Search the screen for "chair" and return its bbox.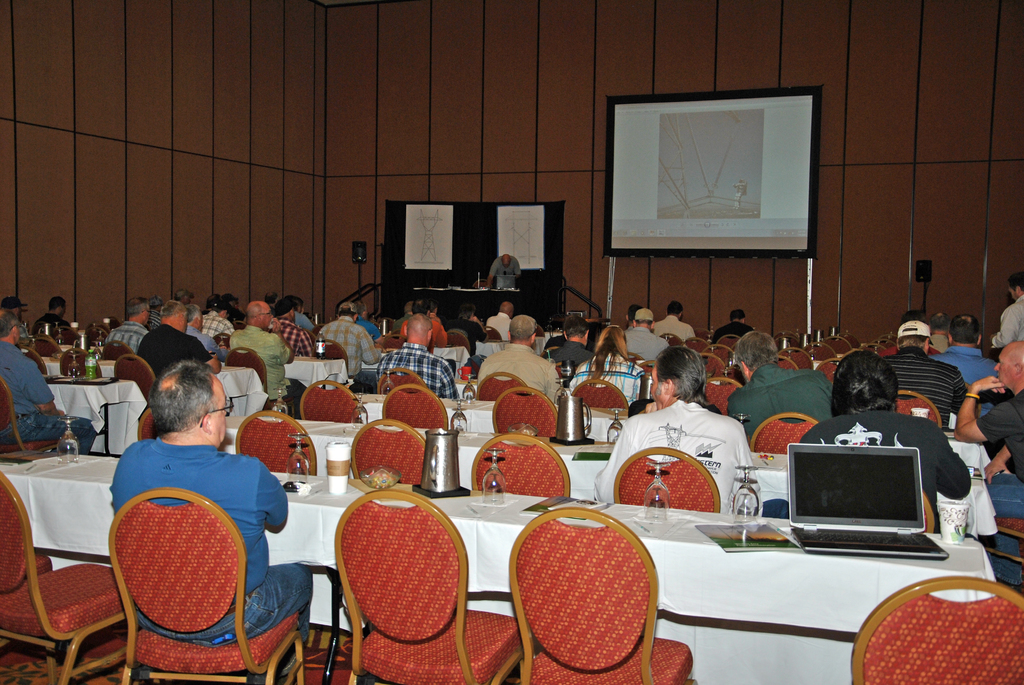
Found: [x1=382, y1=384, x2=449, y2=432].
